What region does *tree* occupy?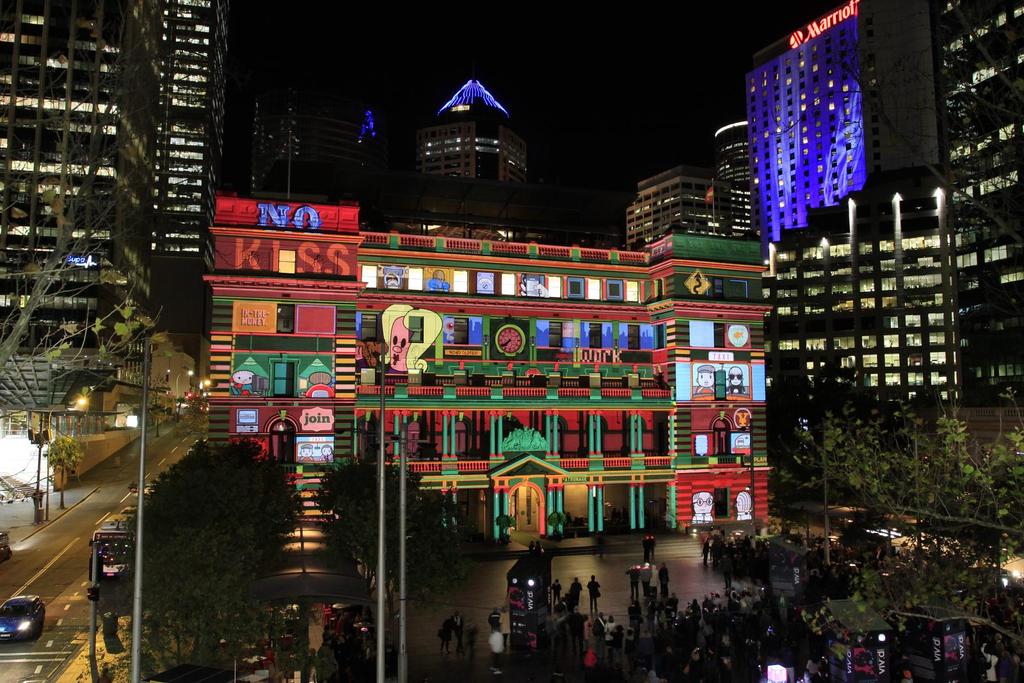
[79, 420, 268, 682].
